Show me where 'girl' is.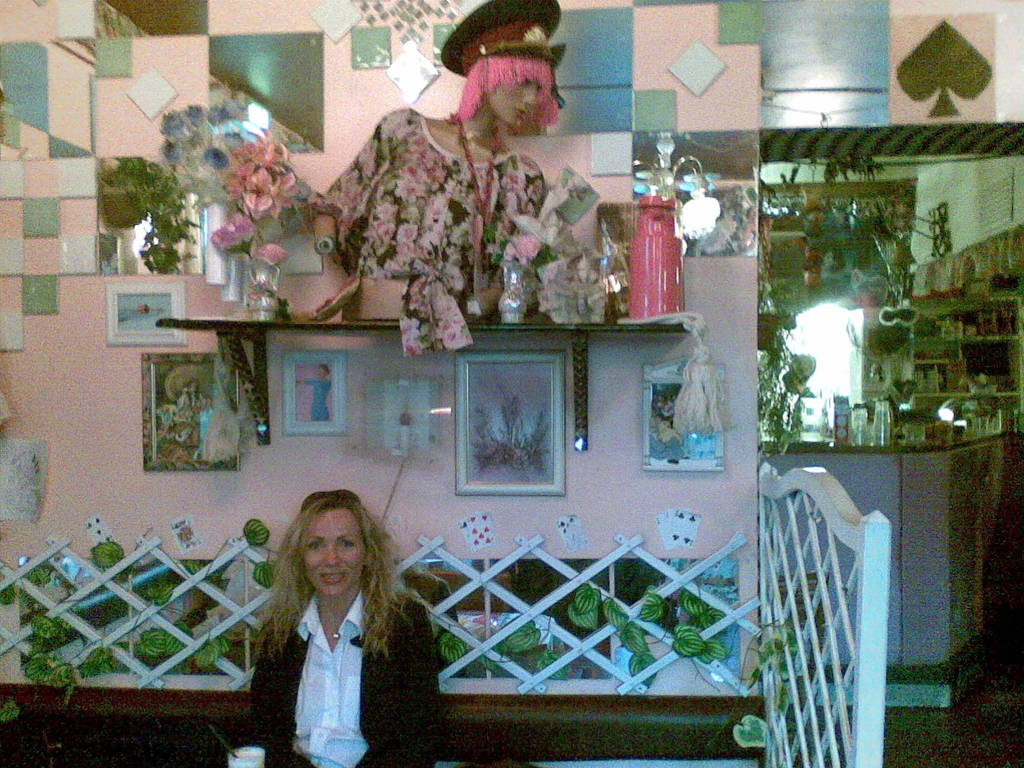
'girl' is at [left=246, top=491, right=436, bottom=767].
